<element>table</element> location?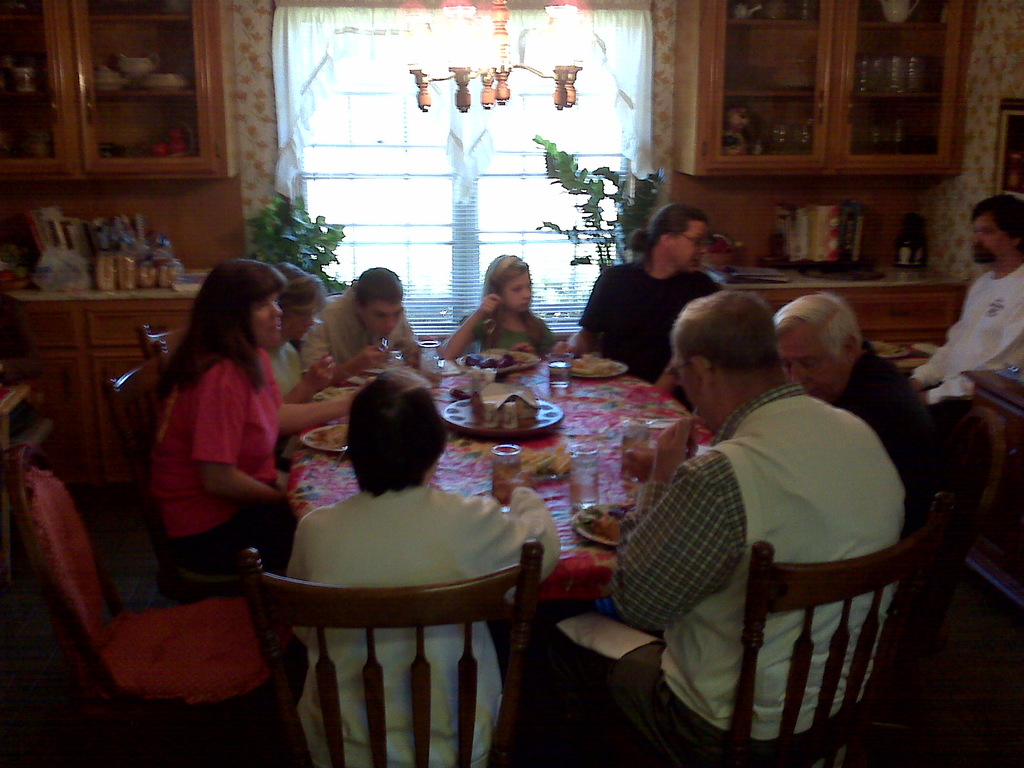
[964,365,1023,614]
